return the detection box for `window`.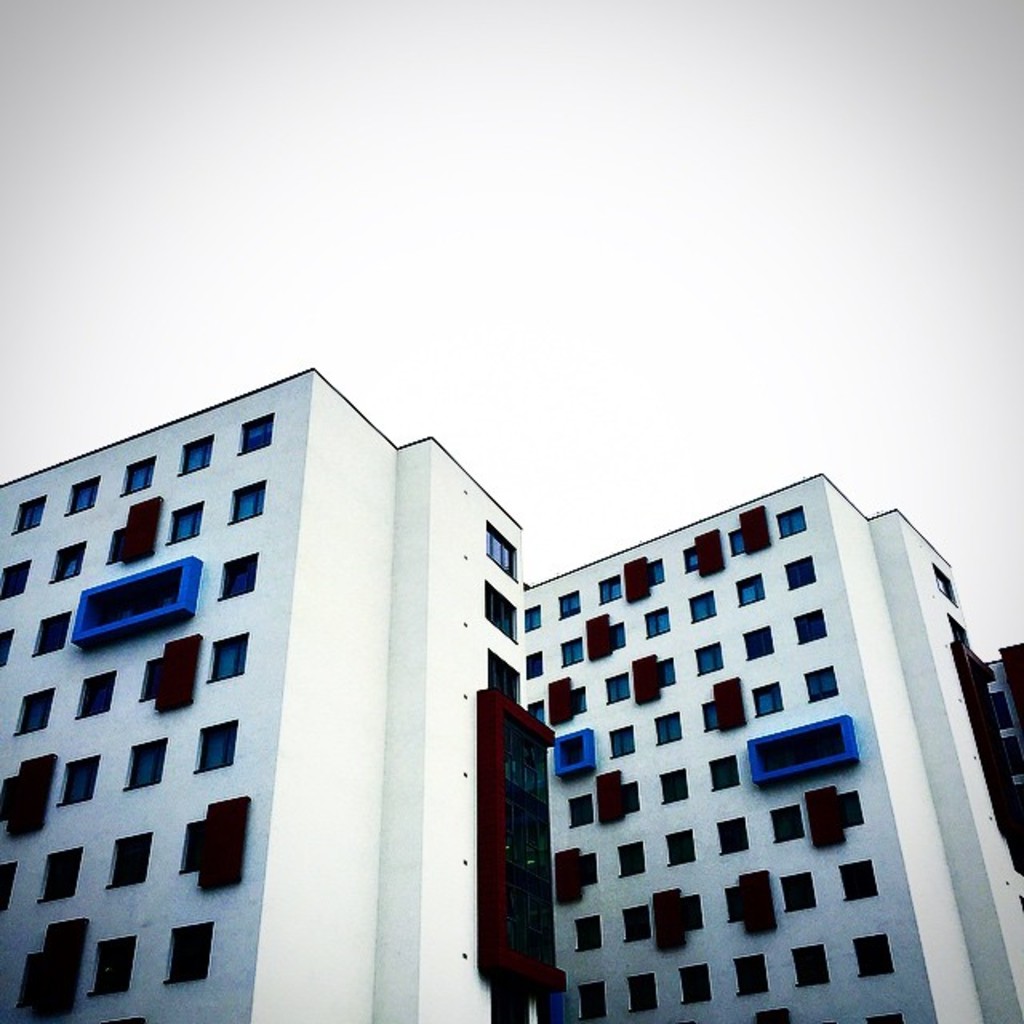
0, 555, 34, 602.
